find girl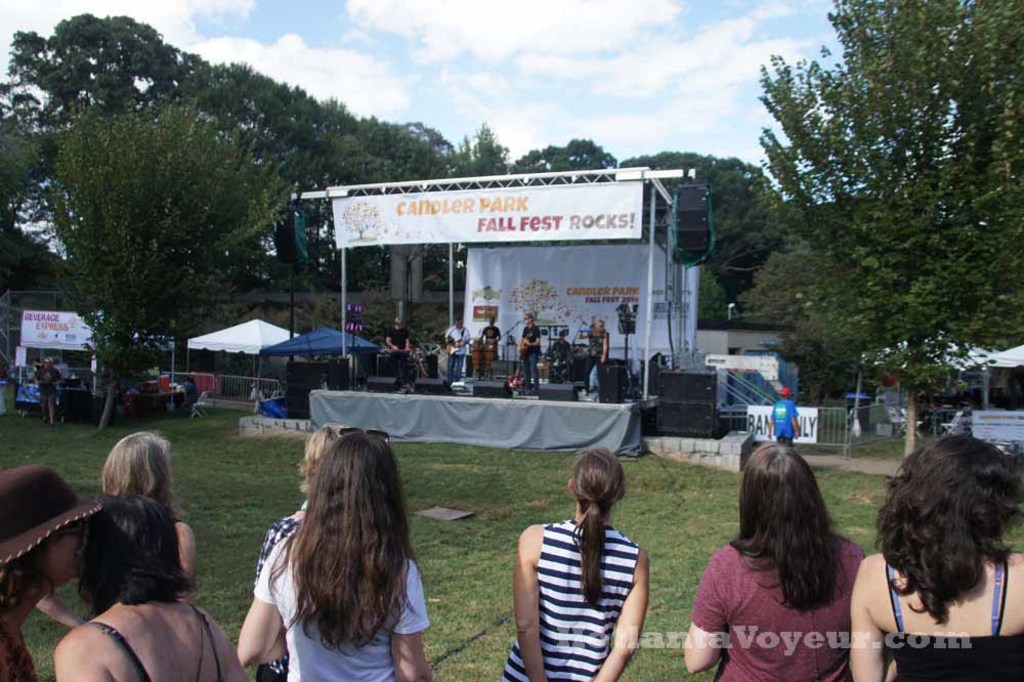
<box>511,444,647,681</box>
